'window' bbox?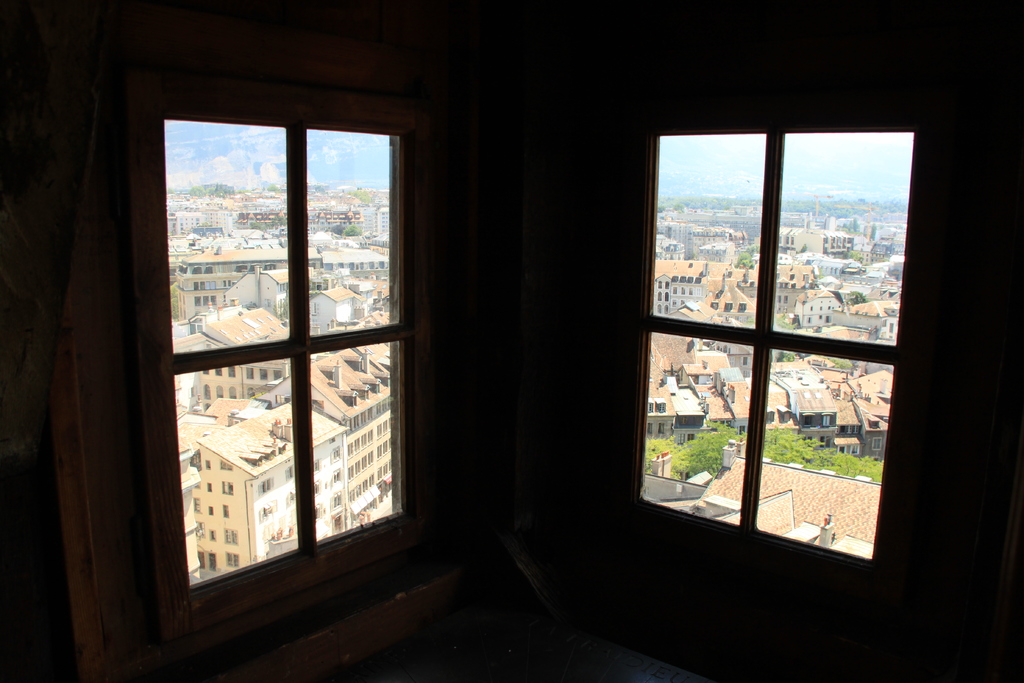
select_region(204, 366, 211, 374)
